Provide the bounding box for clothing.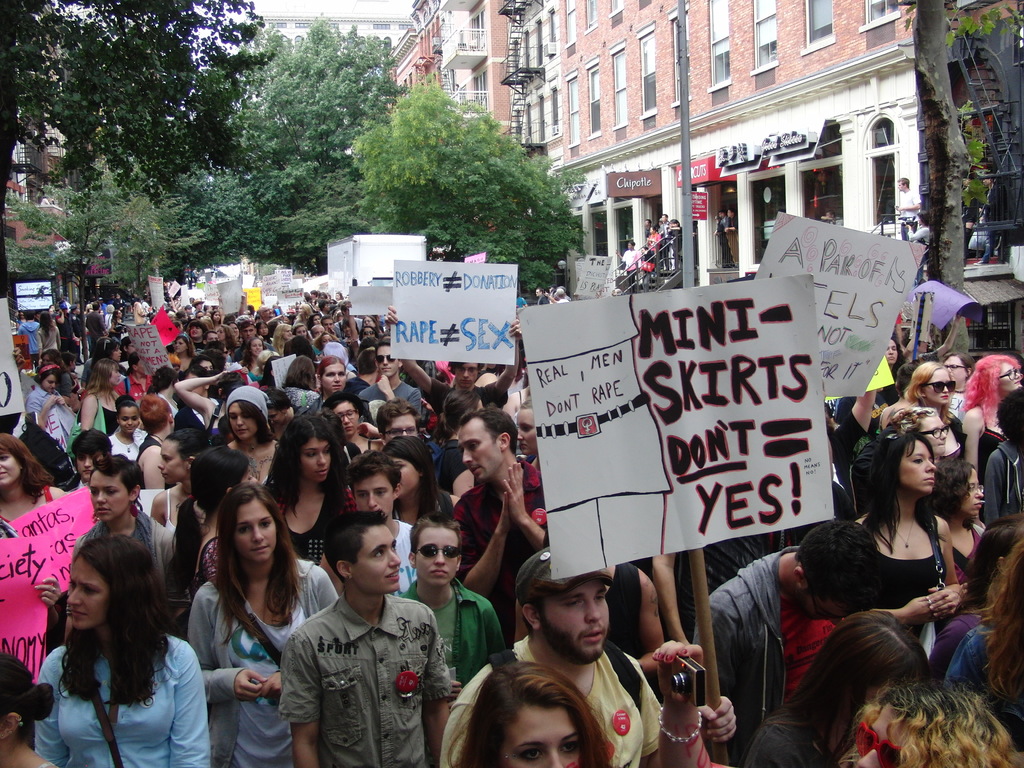
419,376,509,419.
